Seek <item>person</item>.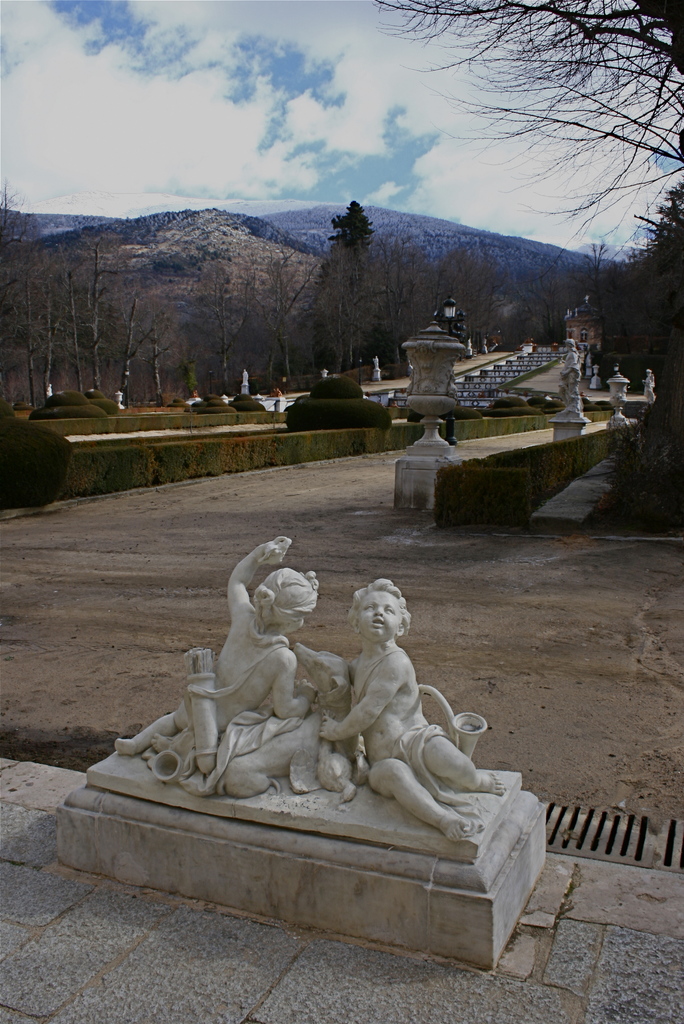
143:535:359:787.
